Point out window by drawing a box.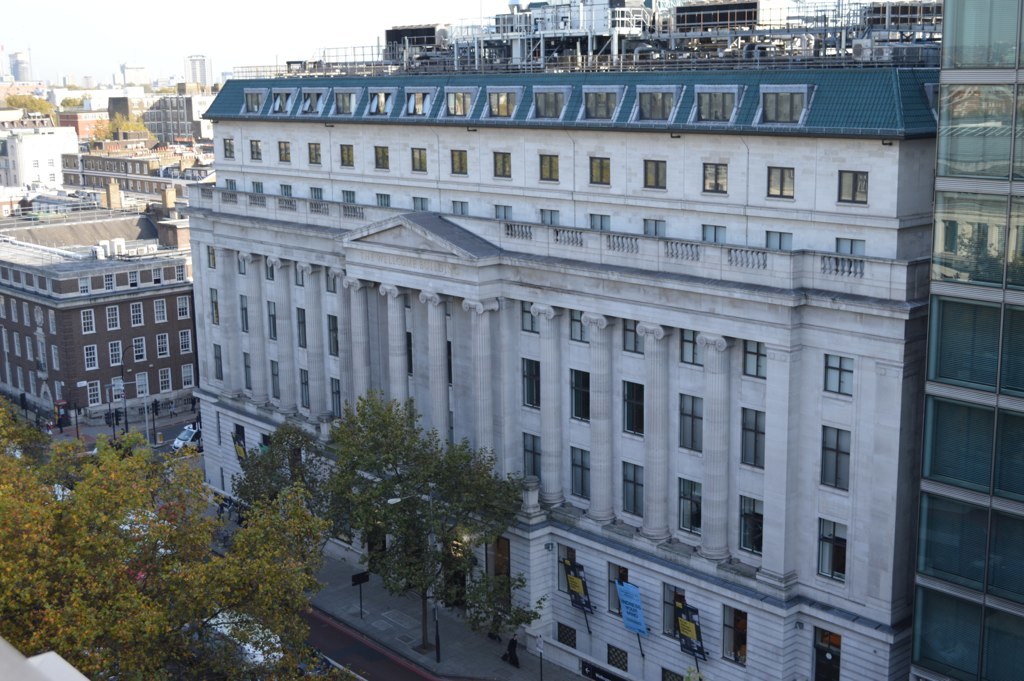
<box>700,159,727,196</box>.
